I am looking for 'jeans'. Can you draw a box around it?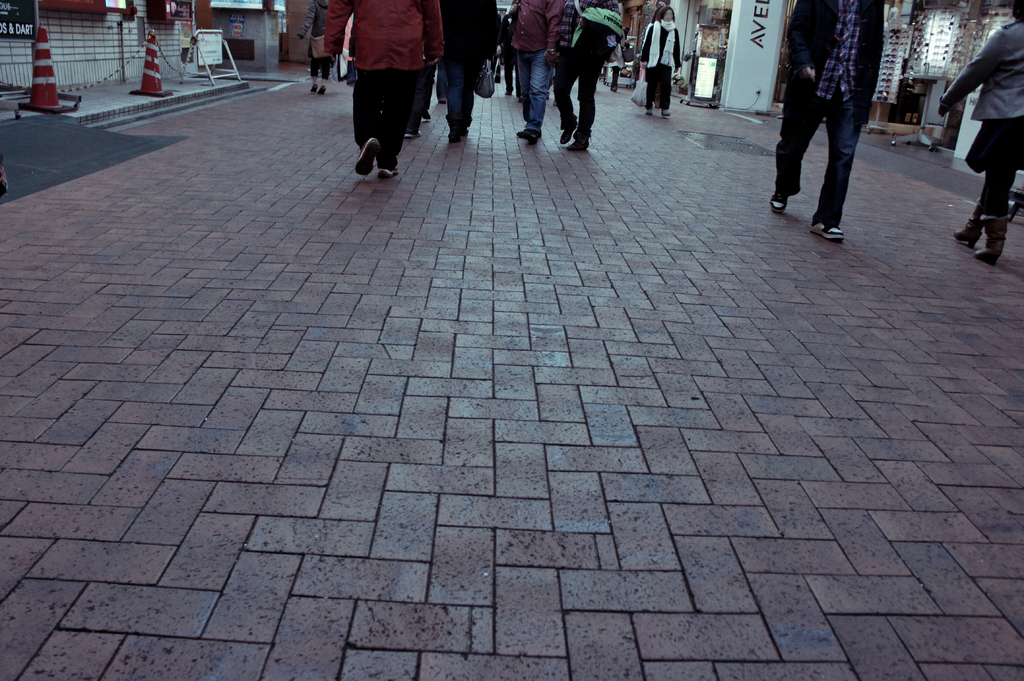
Sure, the bounding box is 509 32 564 129.
